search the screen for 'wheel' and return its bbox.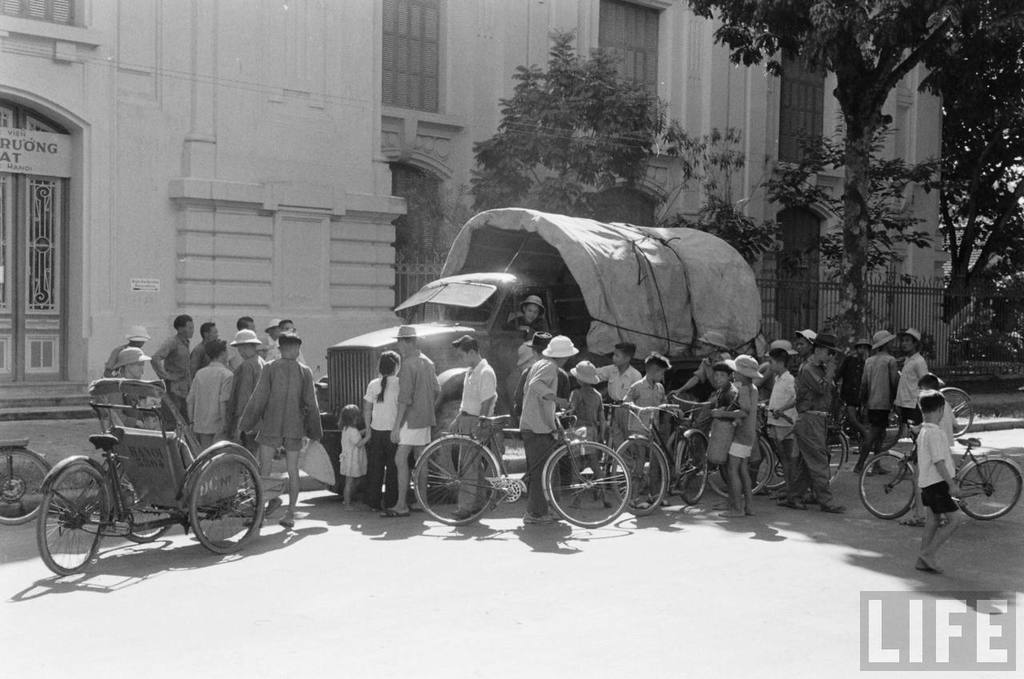
Found: 802, 413, 847, 487.
